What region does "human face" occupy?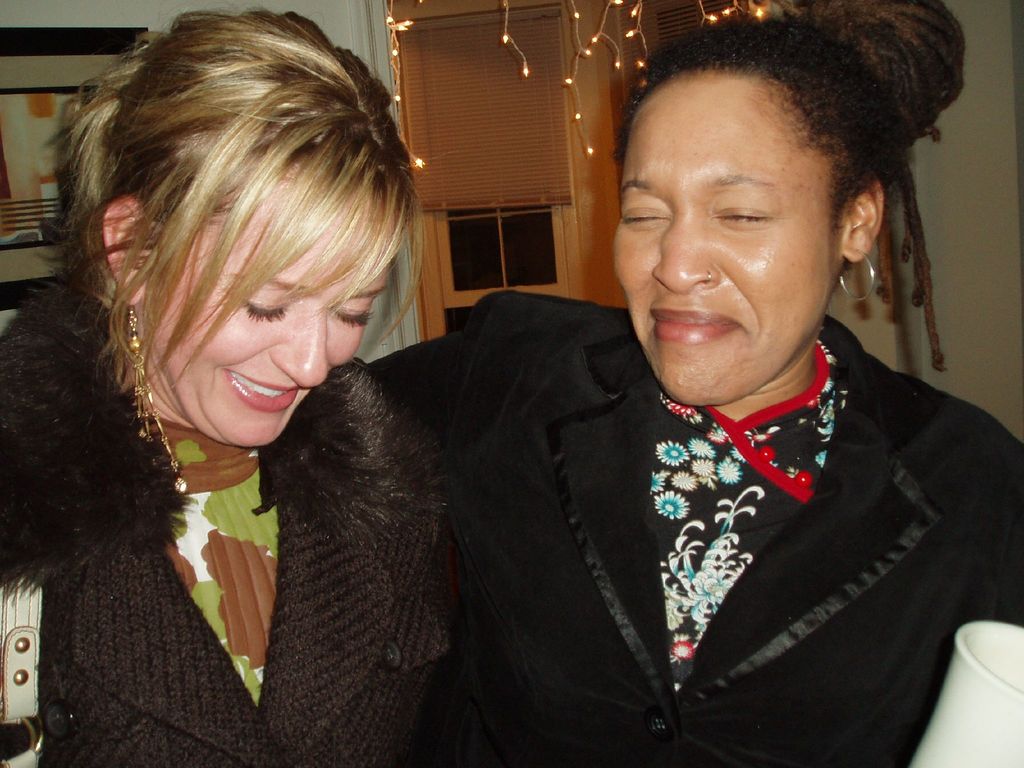
{"x1": 152, "y1": 190, "x2": 386, "y2": 448}.
